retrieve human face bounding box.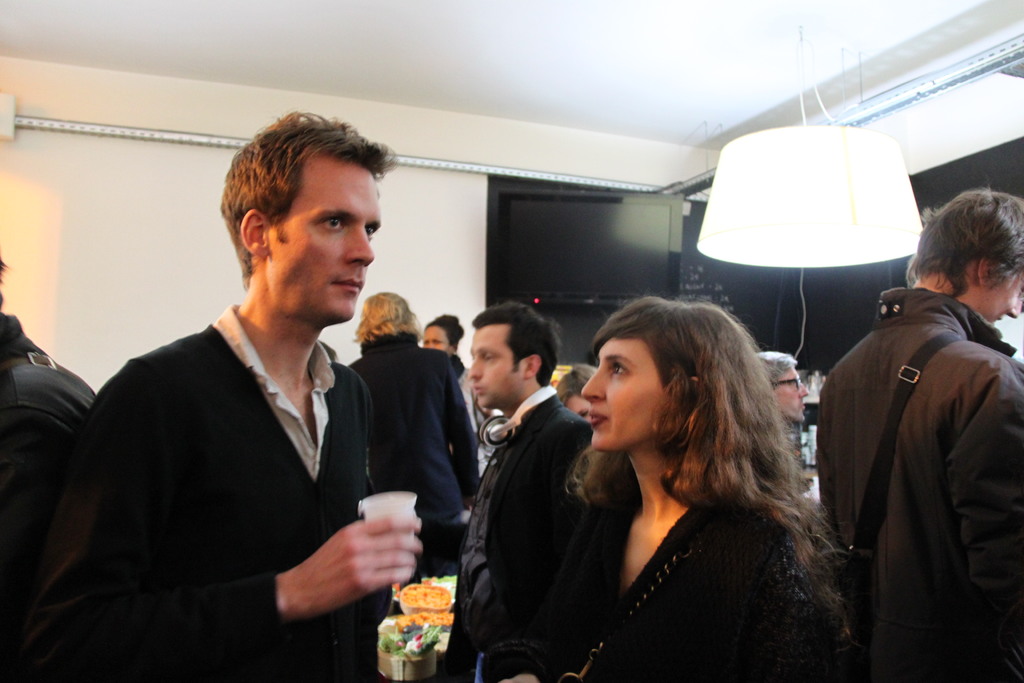
Bounding box: <box>467,327,532,406</box>.
